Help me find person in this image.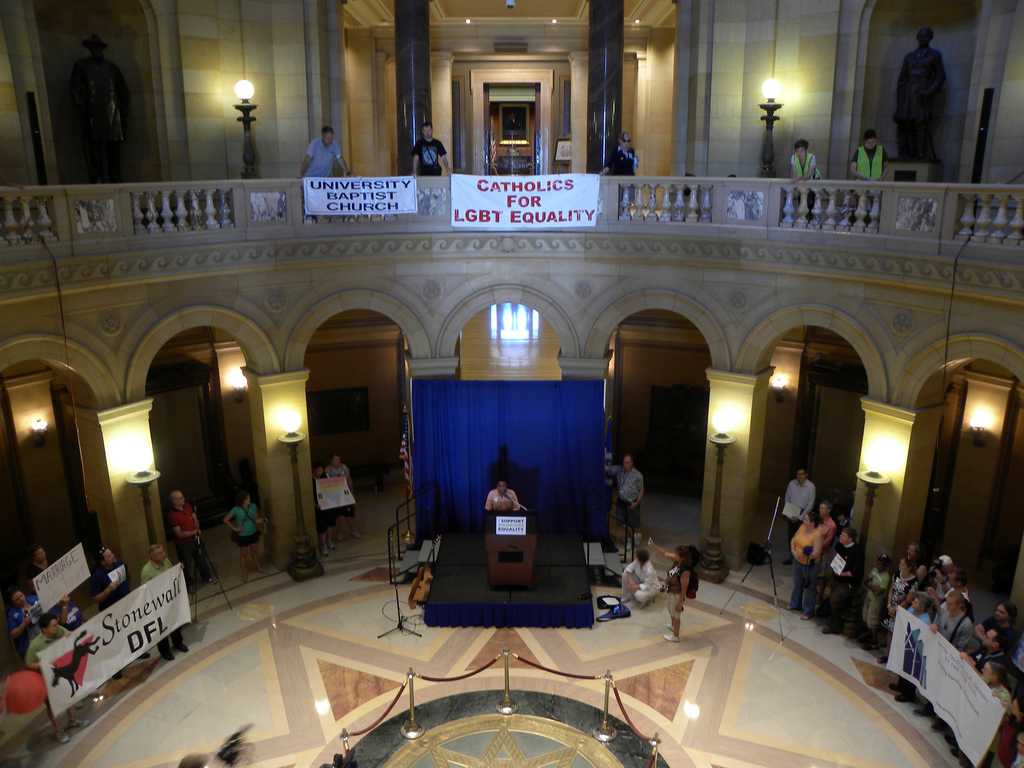
Found it: select_region(824, 525, 866, 639).
